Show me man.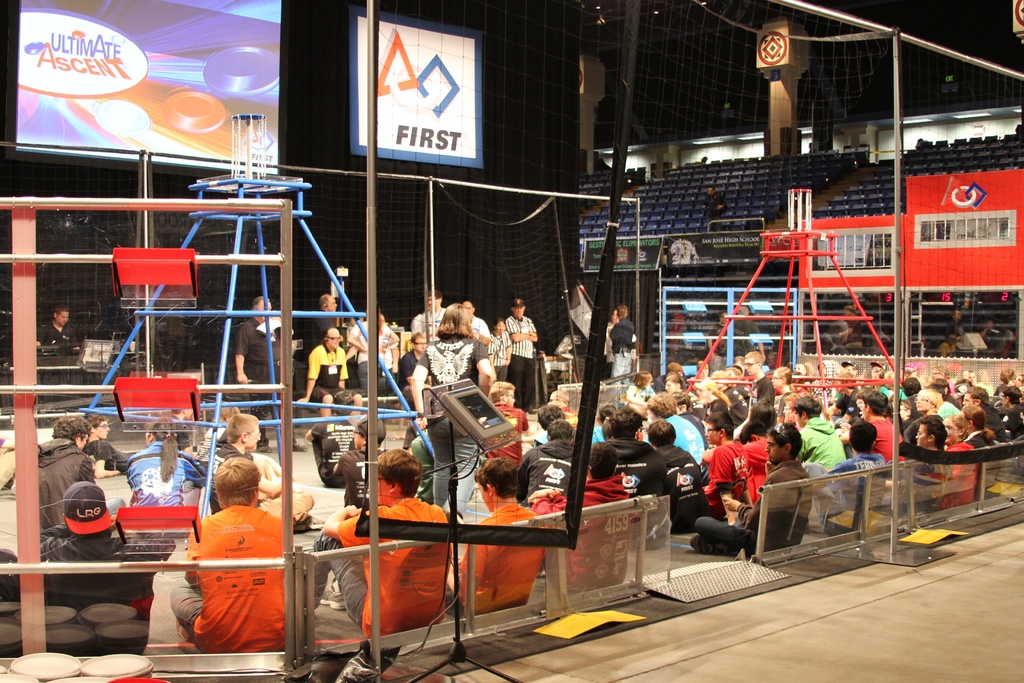
man is here: 169:461:332:652.
